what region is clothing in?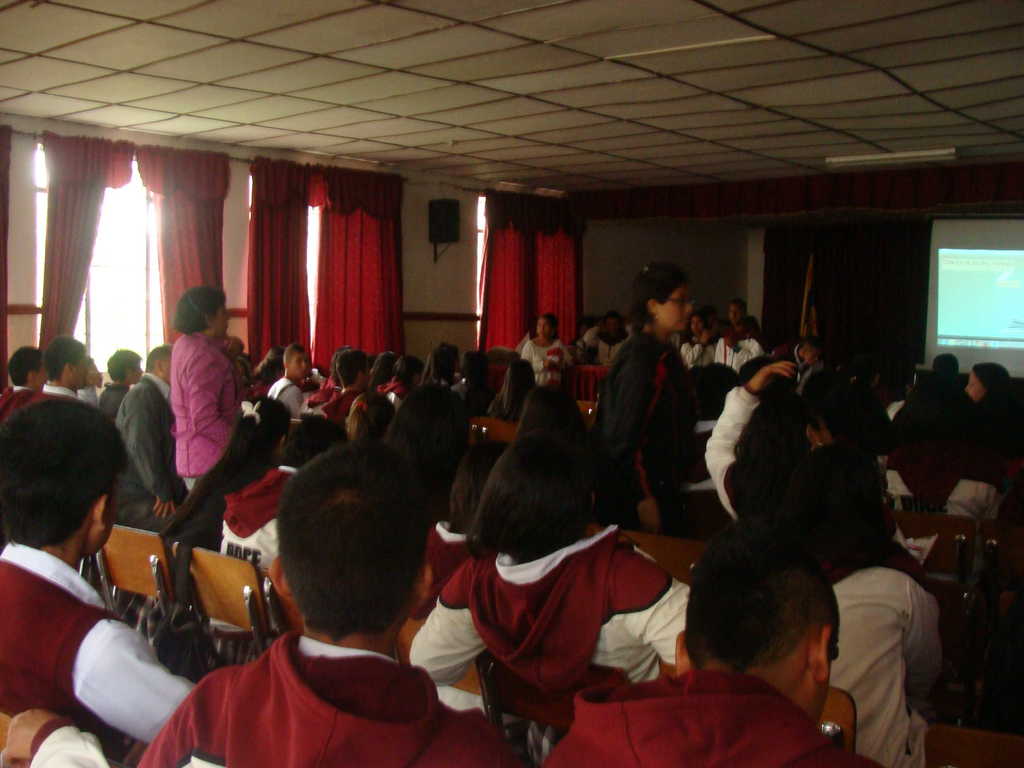
(828, 559, 949, 767).
